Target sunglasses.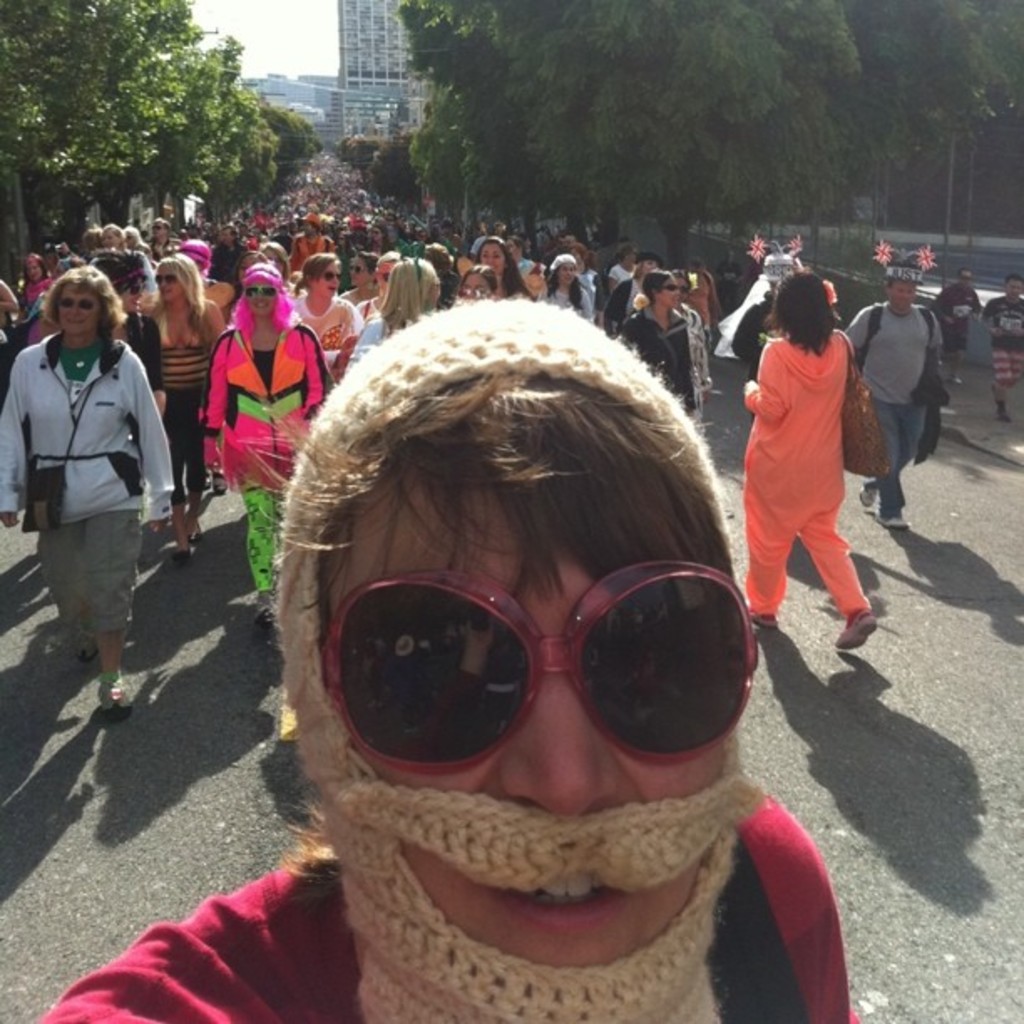
Target region: {"x1": 149, "y1": 268, "x2": 179, "y2": 284}.
